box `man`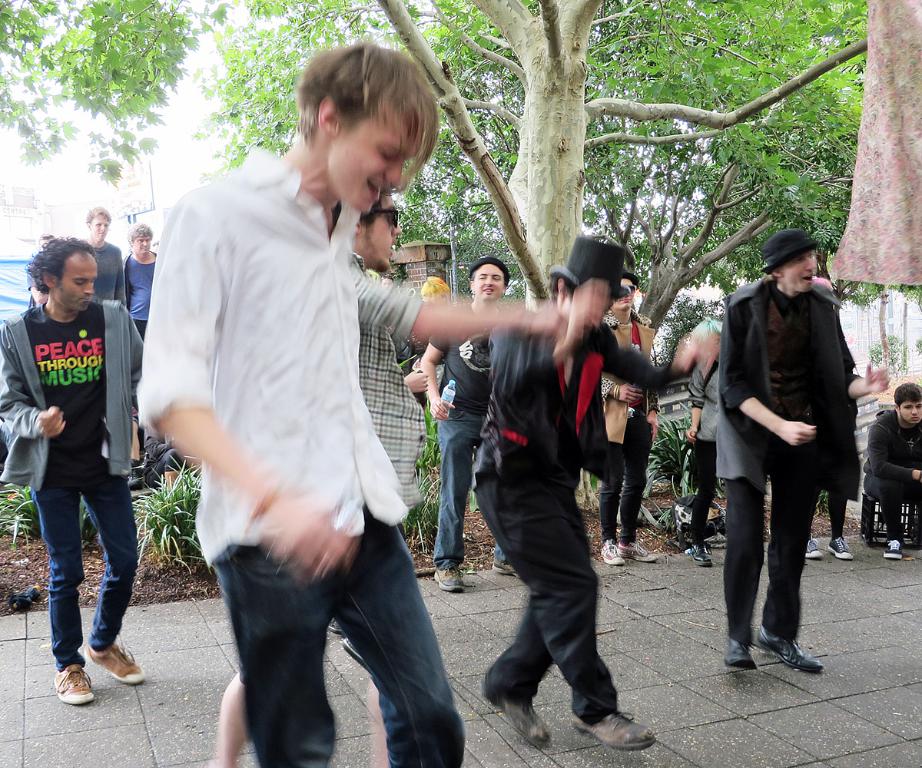
207 180 607 767
